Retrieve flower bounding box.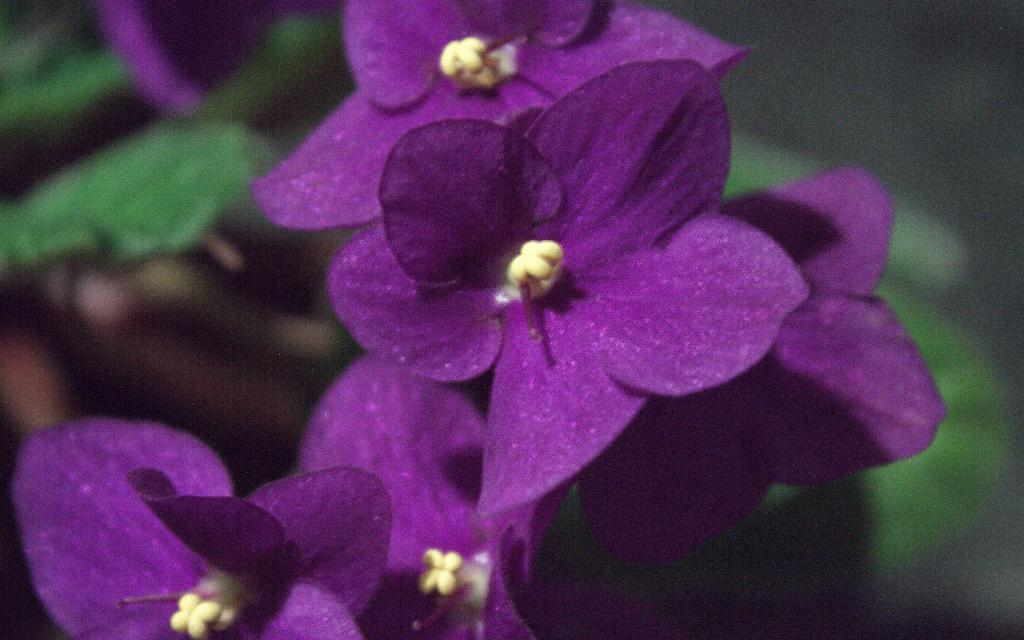
Bounding box: x1=241 y1=38 x2=822 y2=514.
